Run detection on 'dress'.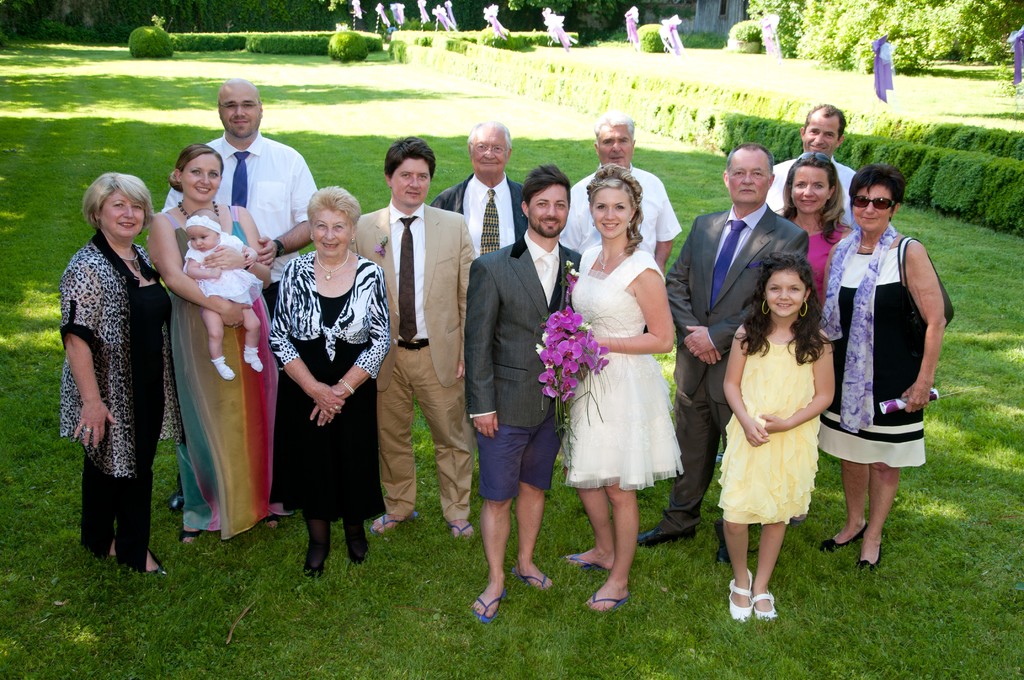
Result: [x1=163, y1=207, x2=275, y2=543].
